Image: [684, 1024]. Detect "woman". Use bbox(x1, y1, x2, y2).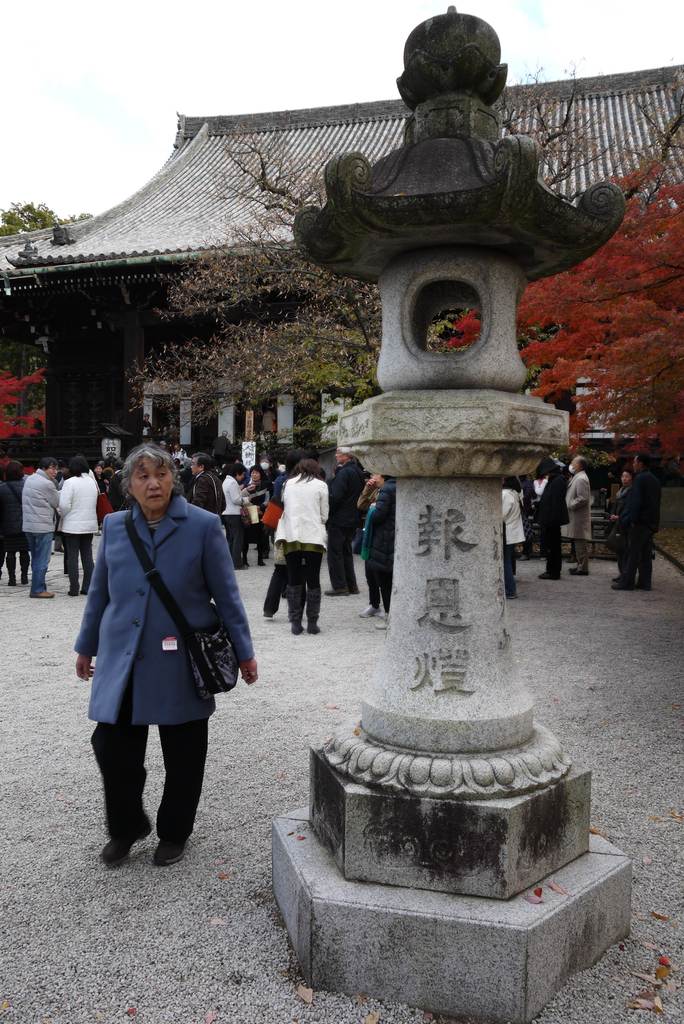
bbox(610, 467, 640, 583).
